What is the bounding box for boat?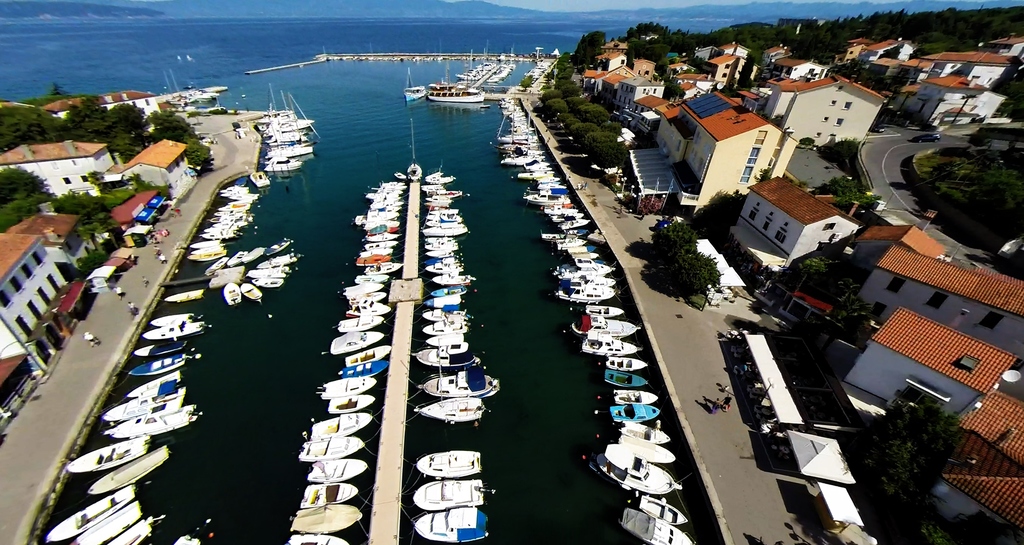
<box>575,301,624,320</box>.
